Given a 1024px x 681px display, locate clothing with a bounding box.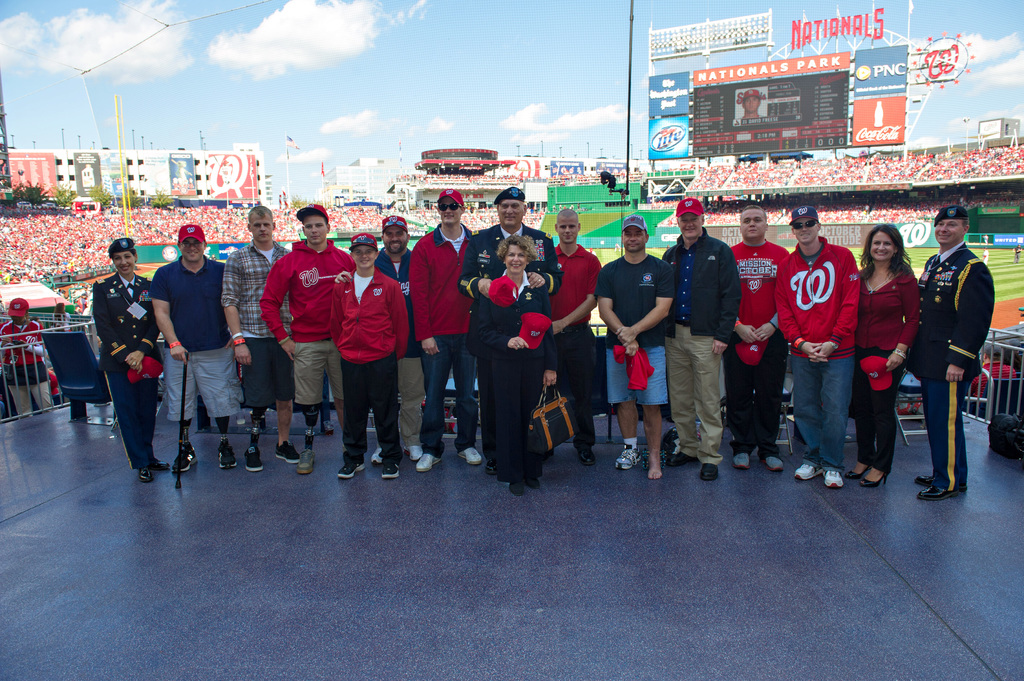
Located: rect(914, 216, 1009, 481).
